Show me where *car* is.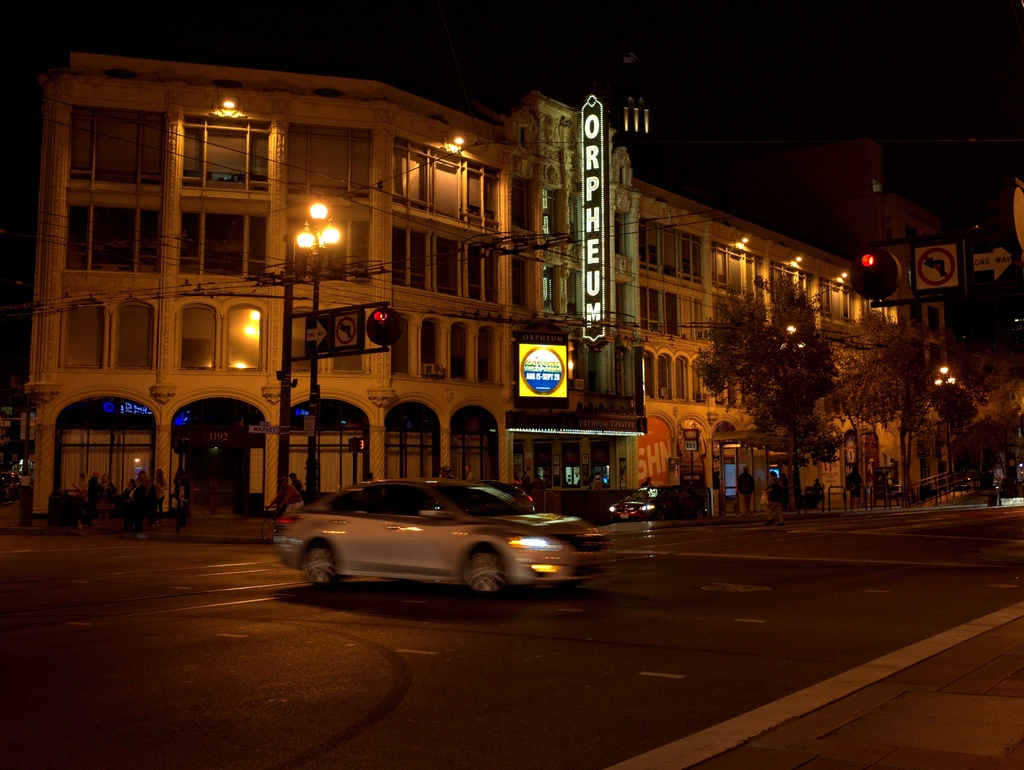
*car* is at [left=477, top=479, right=534, bottom=512].
